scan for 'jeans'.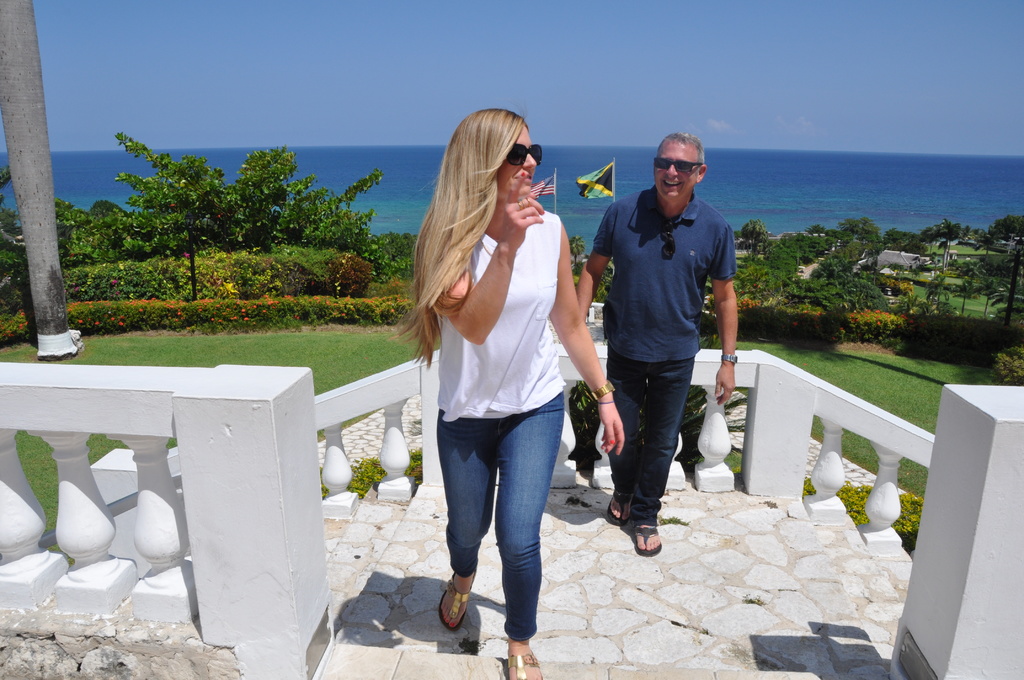
Scan result: <box>438,392,564,645</box>.
